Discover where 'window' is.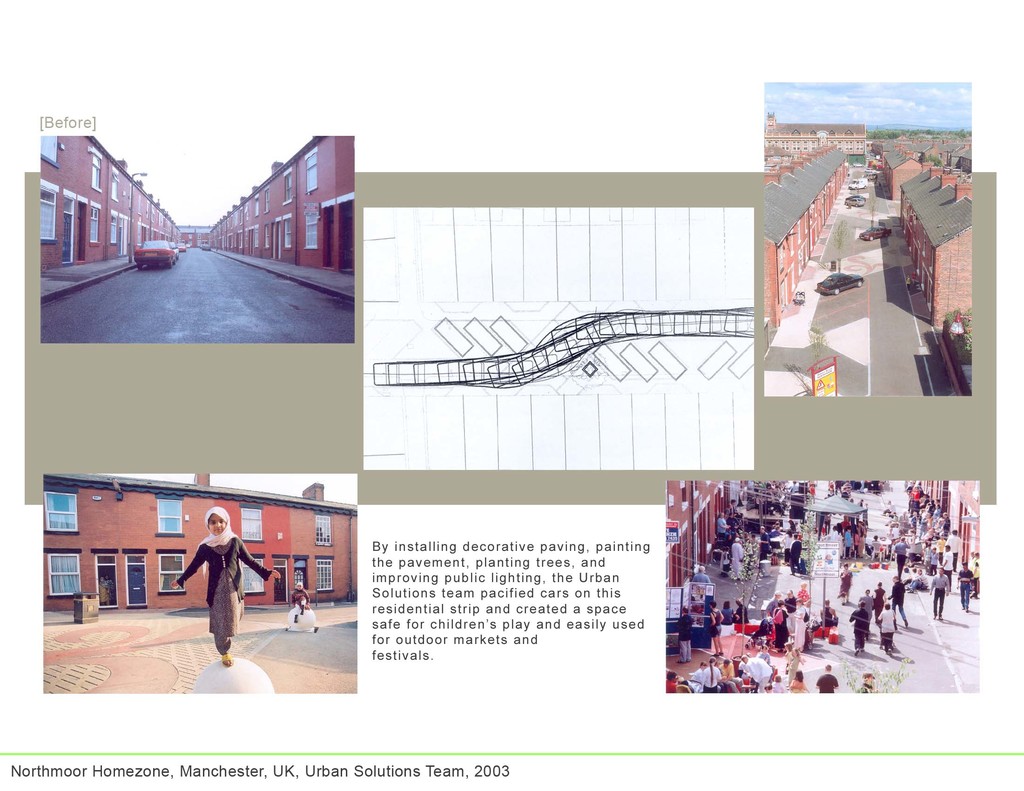
Discovered at bbox=[156, 547, 184, 593].
